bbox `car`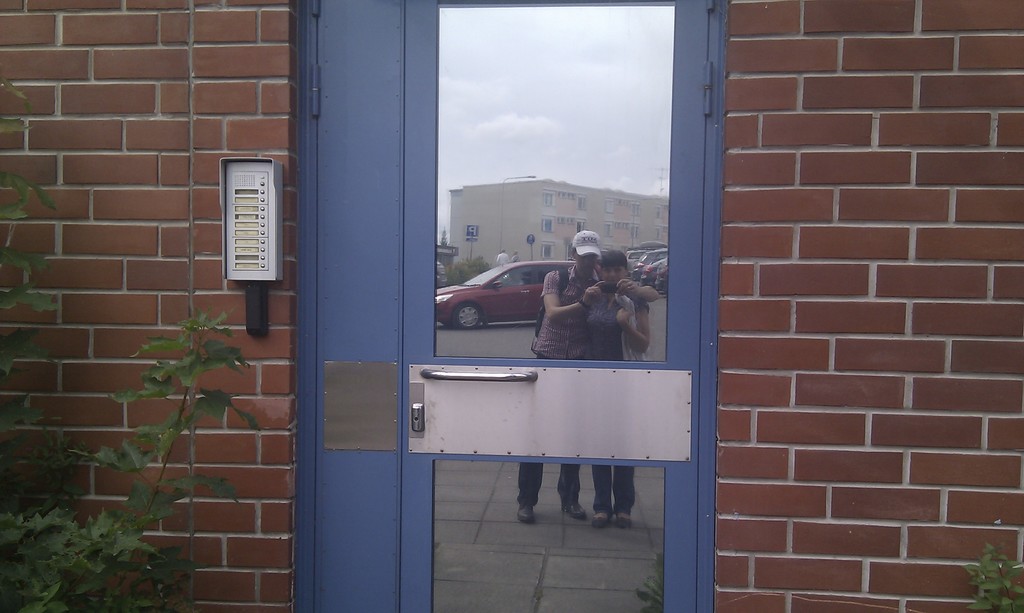
select_region(632, 245, 666, 269)
